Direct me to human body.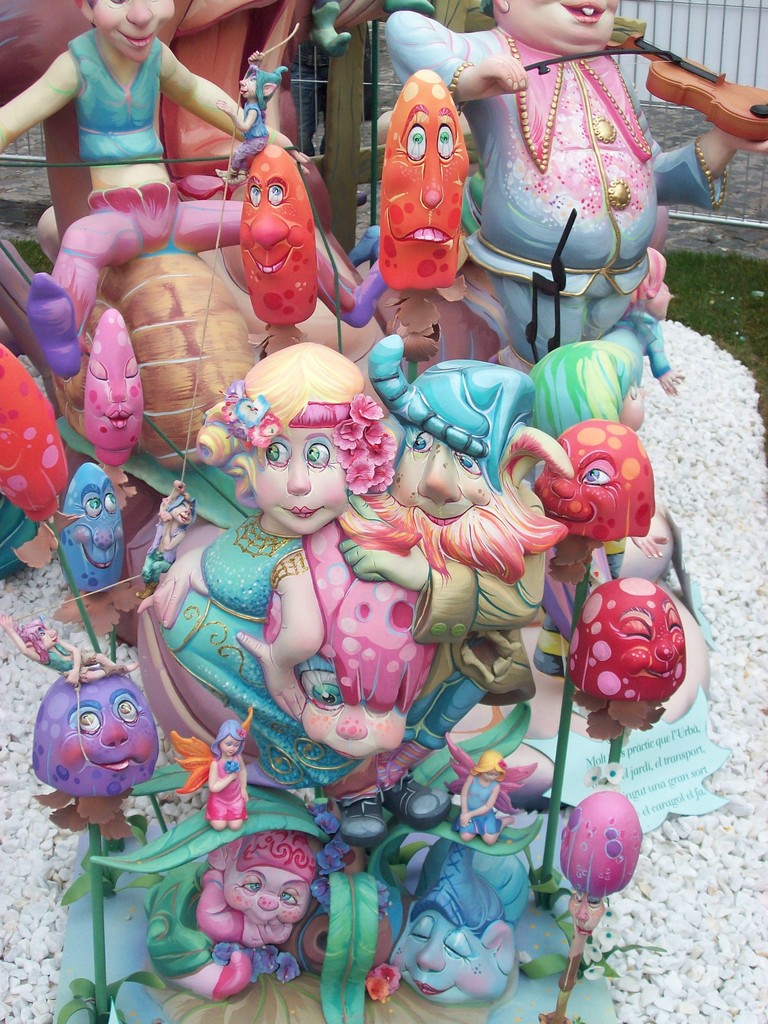
Direction: 148,829,315,997.
